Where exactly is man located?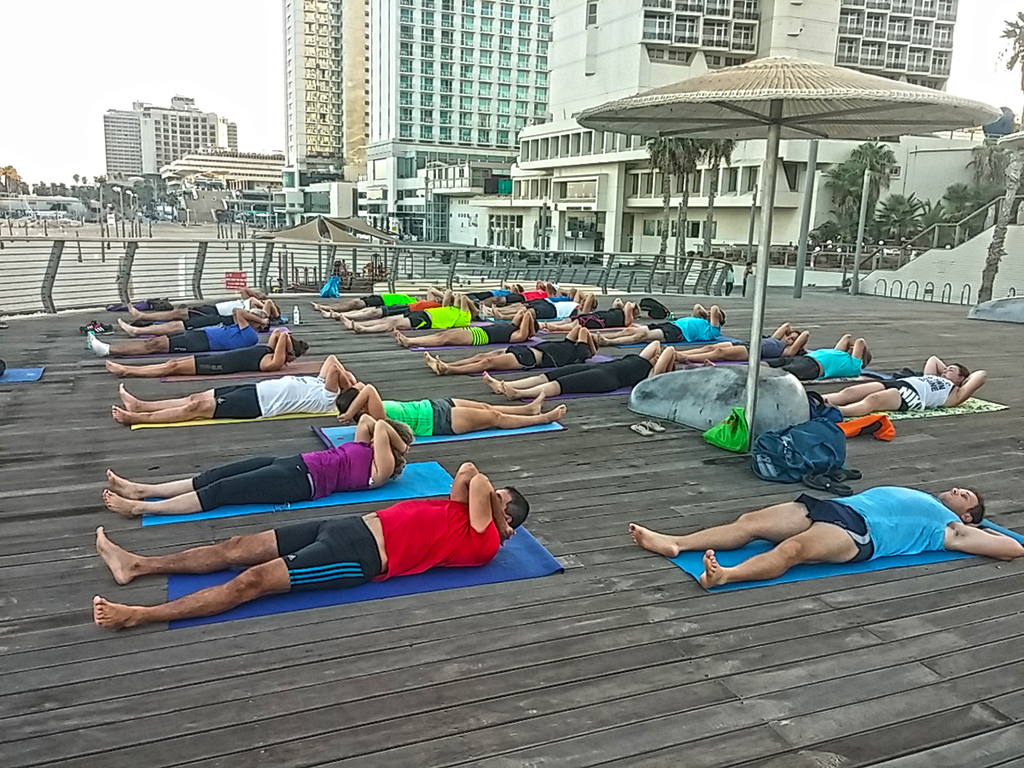
Its bounding box is bbox=(812, 355, 987, 418).
